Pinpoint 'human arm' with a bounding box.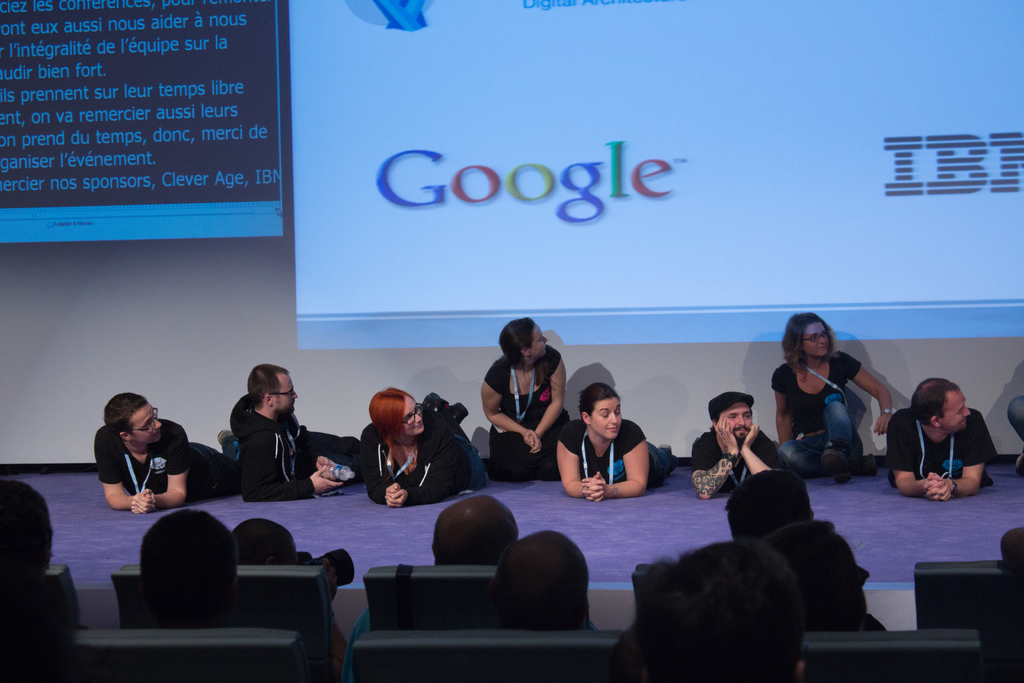
<bbox>771, 363, 792, 446</bbox>.
